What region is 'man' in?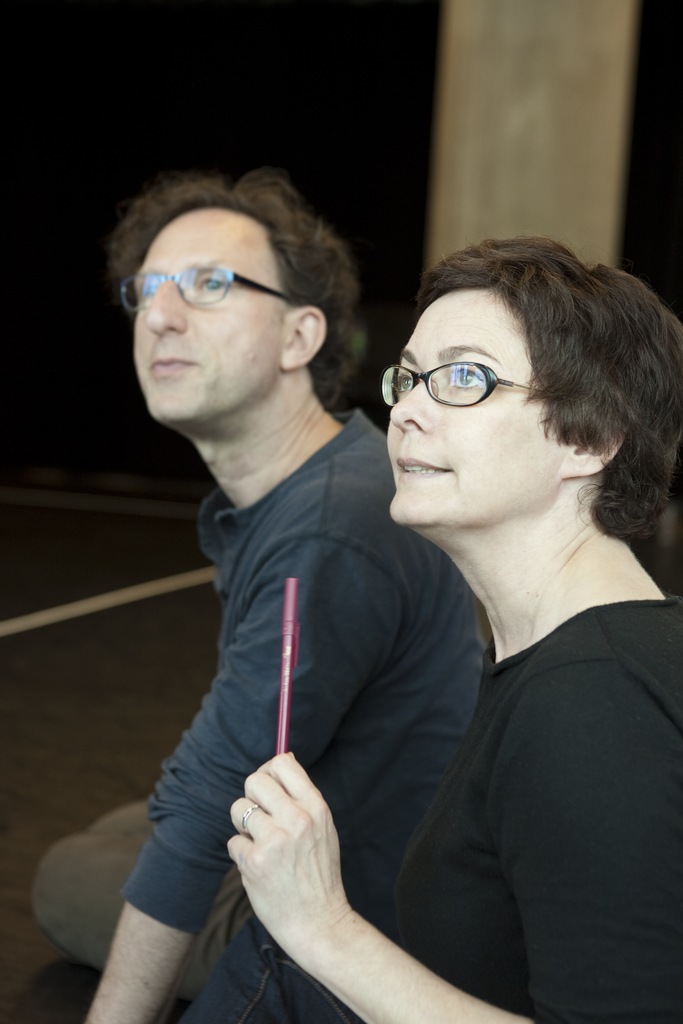
left=29, top=169, right=486, bottom=1023.
